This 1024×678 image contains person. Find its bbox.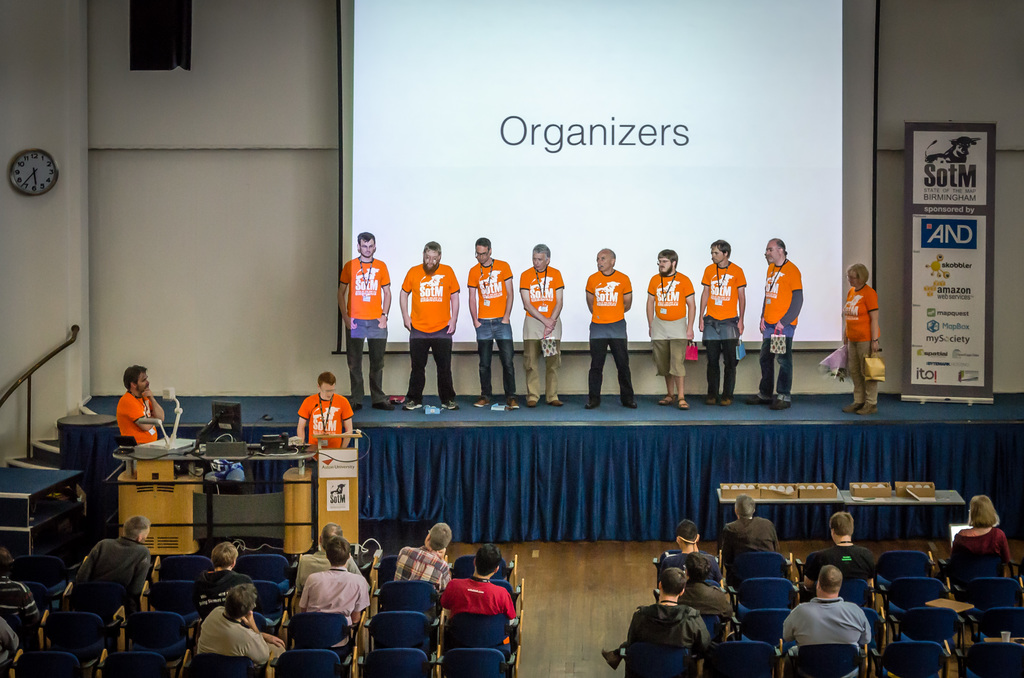
<region>698, 239, 745, 403</region>.
